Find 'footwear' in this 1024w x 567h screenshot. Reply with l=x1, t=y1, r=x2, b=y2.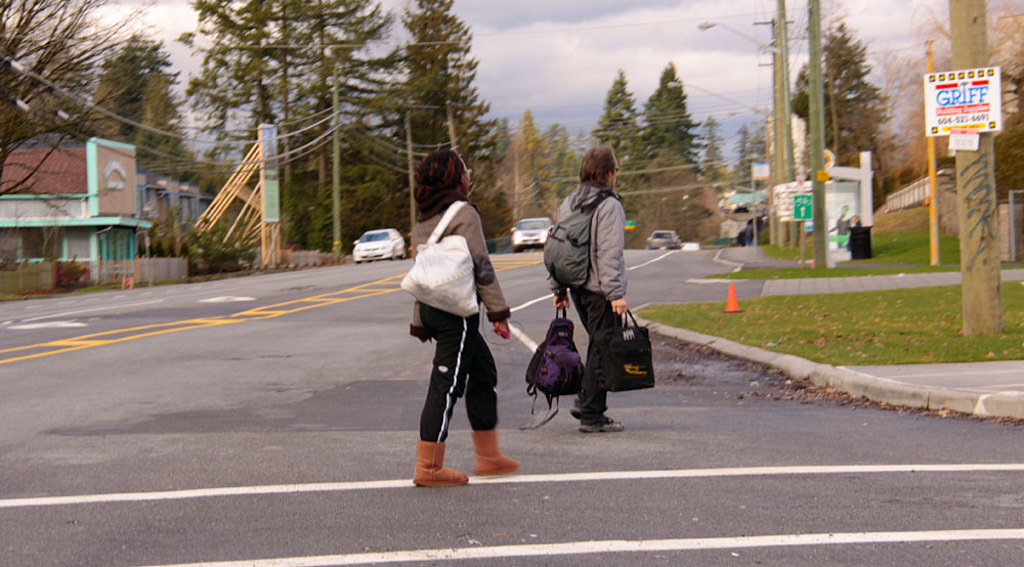
l=470, t=428, r=522, b=476.
